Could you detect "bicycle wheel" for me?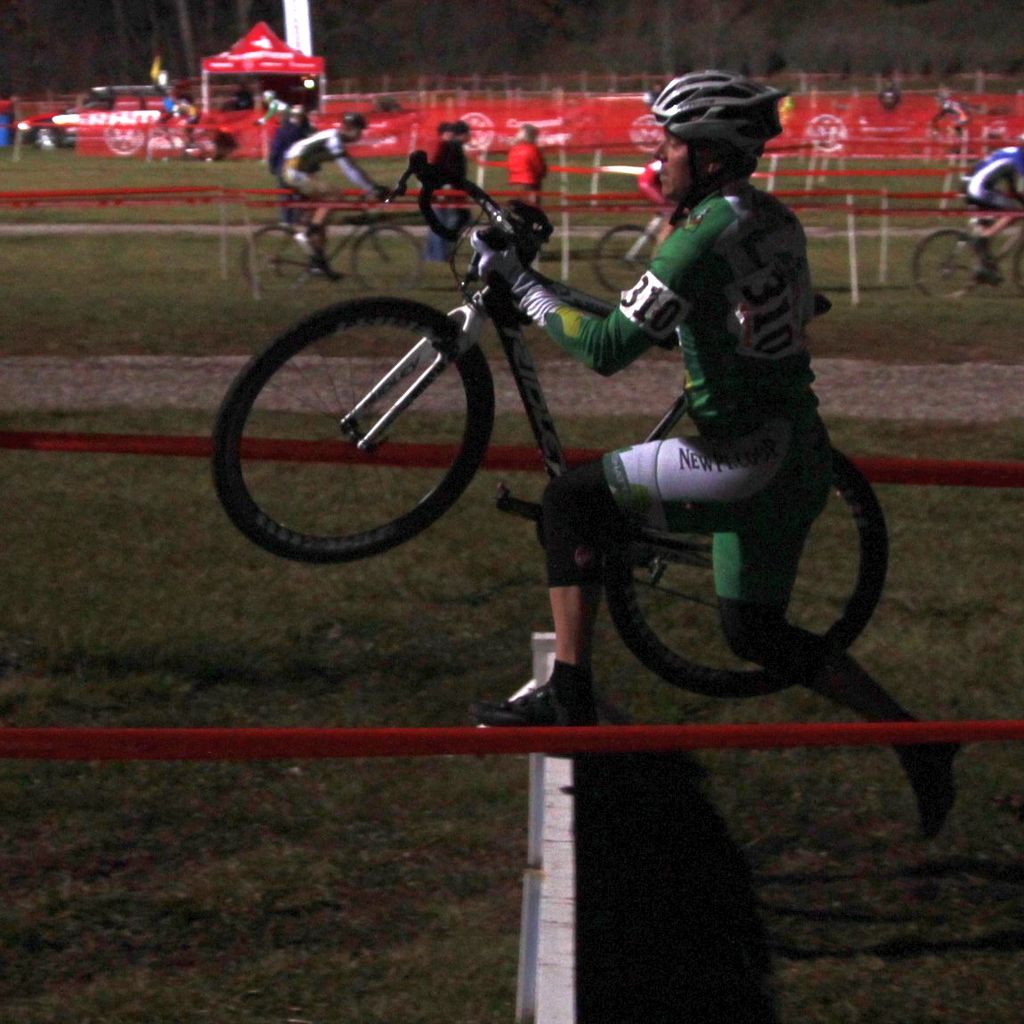
Detection result: [353,220,423,296].
